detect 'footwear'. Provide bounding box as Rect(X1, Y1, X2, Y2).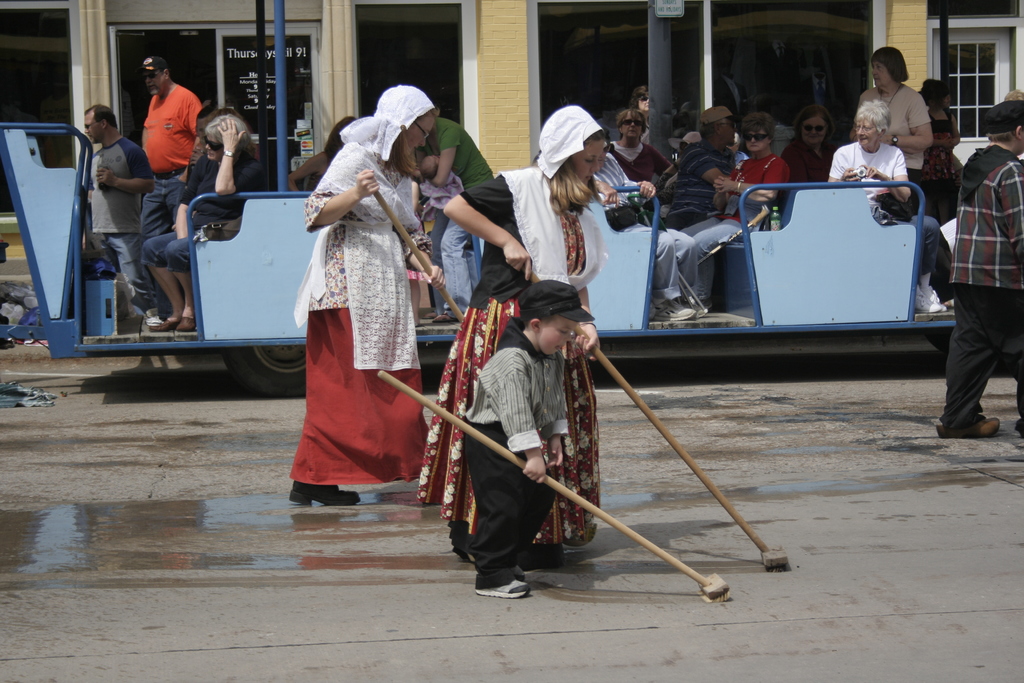
Rect(147, 318, 178, 330).
